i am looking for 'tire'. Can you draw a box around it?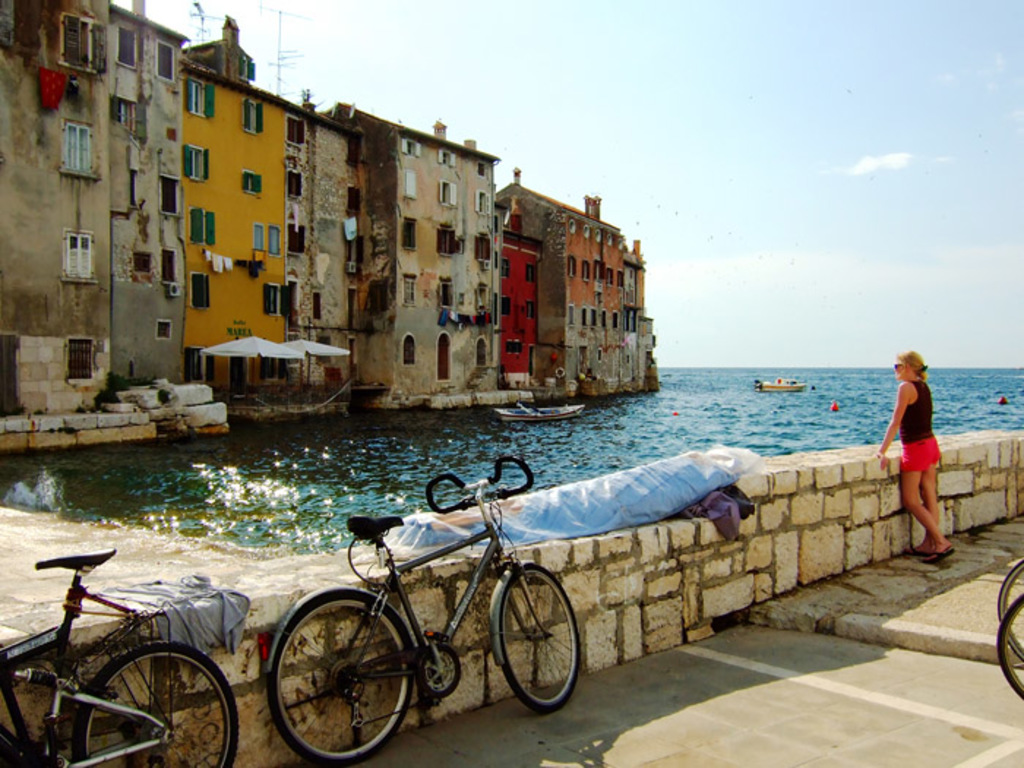
Sure, the bounding box is (266,595,413,767).
